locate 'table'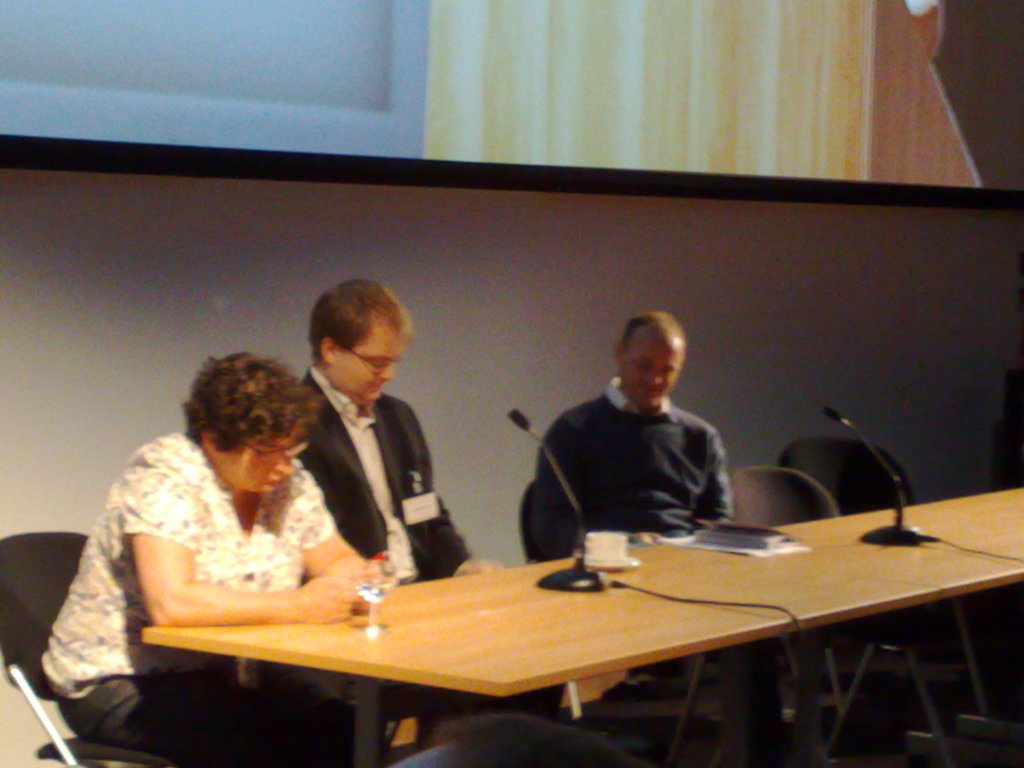
[left=81, top=513, right=1007, bottom=760]
